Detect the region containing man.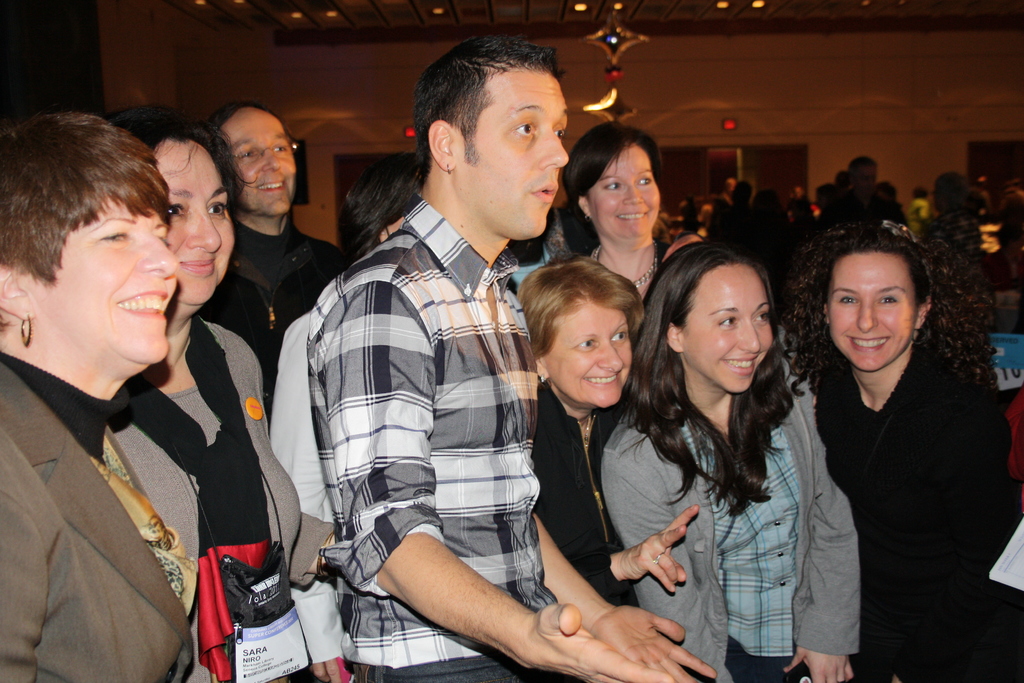
{"x1": 327, "y1": 33, "x2": 719, "y2": 682}.
